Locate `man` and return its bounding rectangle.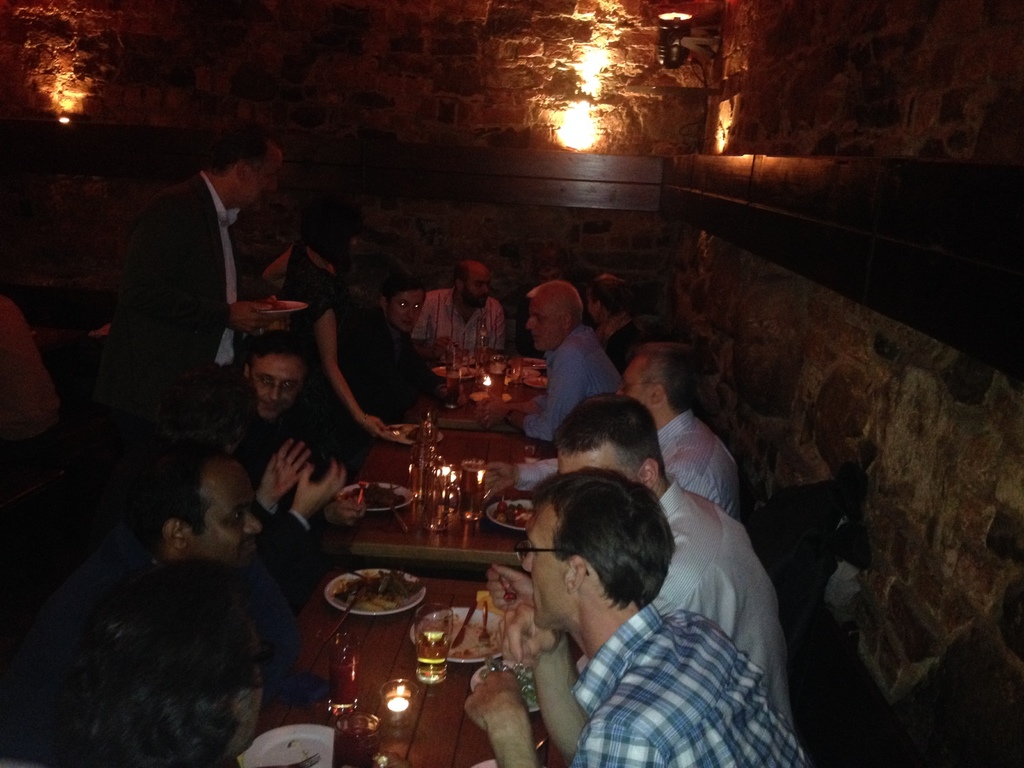
[left=474, top=472, right=813, bottom=767].
